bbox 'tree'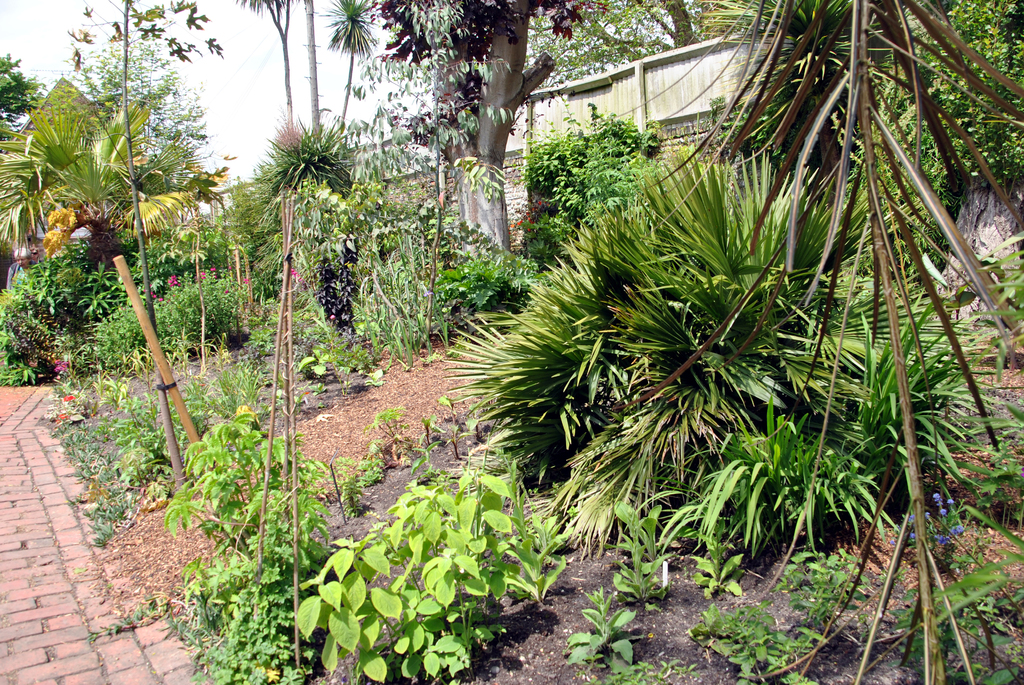
x1=610 y1=0 x2=1023 y2=684
